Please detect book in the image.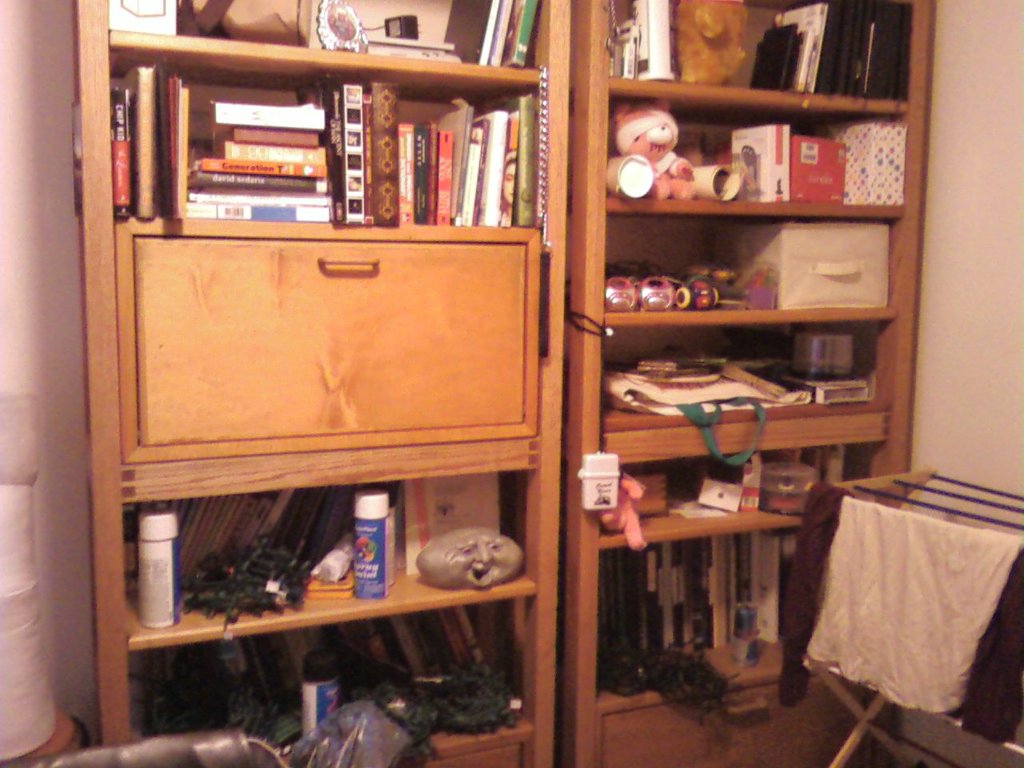
l=127, t=62, r=153, b=234.
